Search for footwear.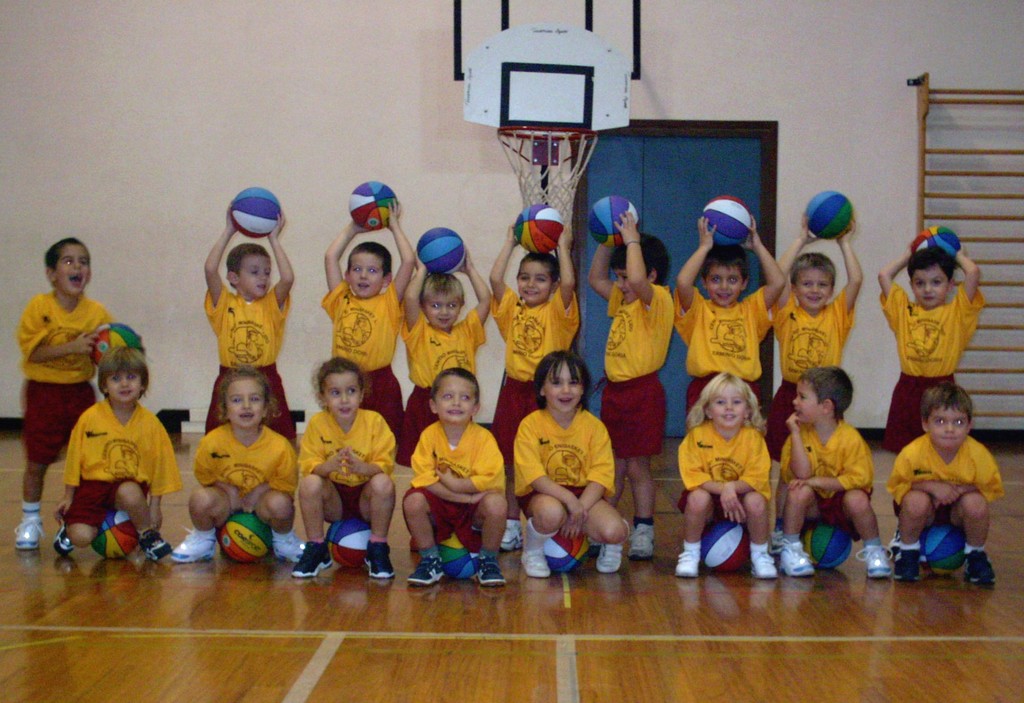
Found at rect(408, 559, 449, 585).
